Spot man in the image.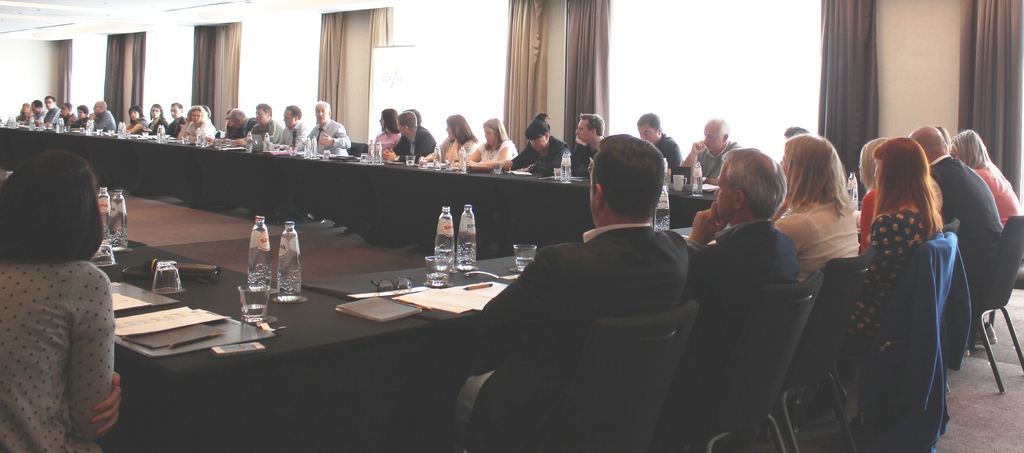
man found at <region>490, 137, 737, 417</region>.
